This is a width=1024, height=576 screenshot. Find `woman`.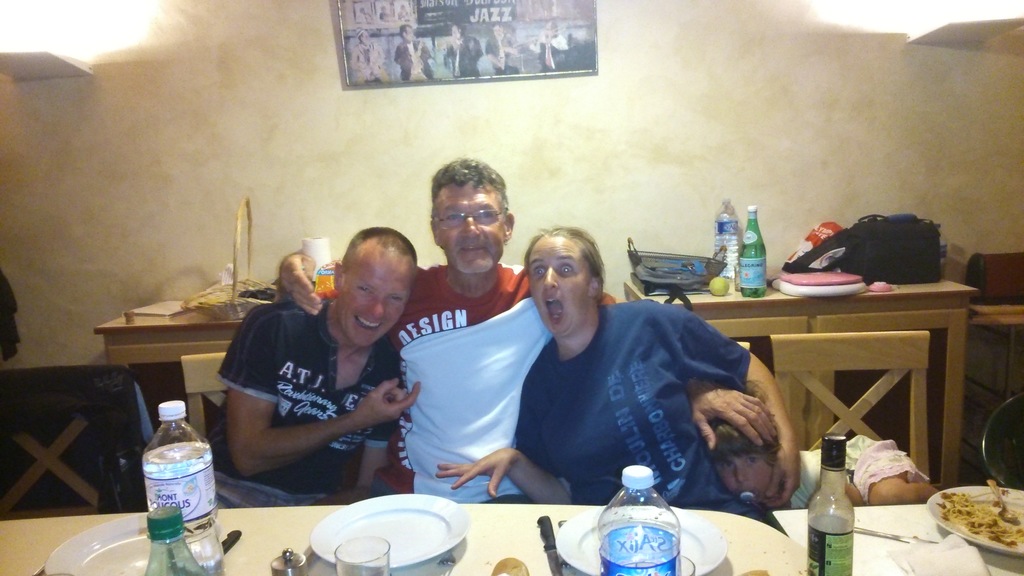
Bounding box: {"left": 435, "top": 223, "right": 801, "bottom": 536}.
